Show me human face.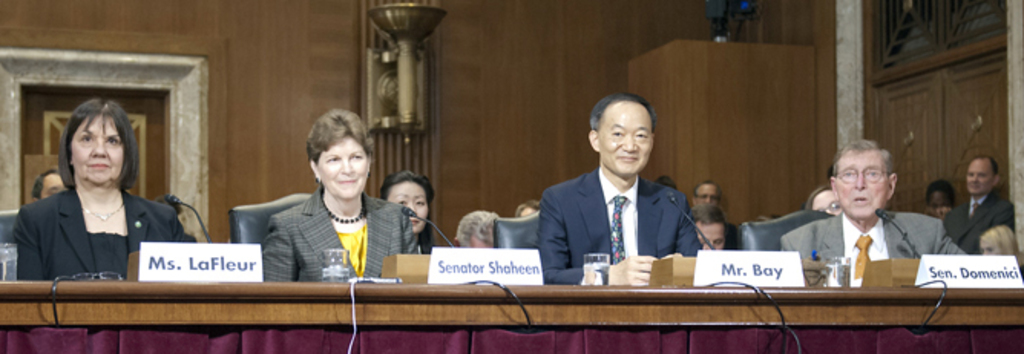
human face is here: Rect(697, 221, 724, 251).
